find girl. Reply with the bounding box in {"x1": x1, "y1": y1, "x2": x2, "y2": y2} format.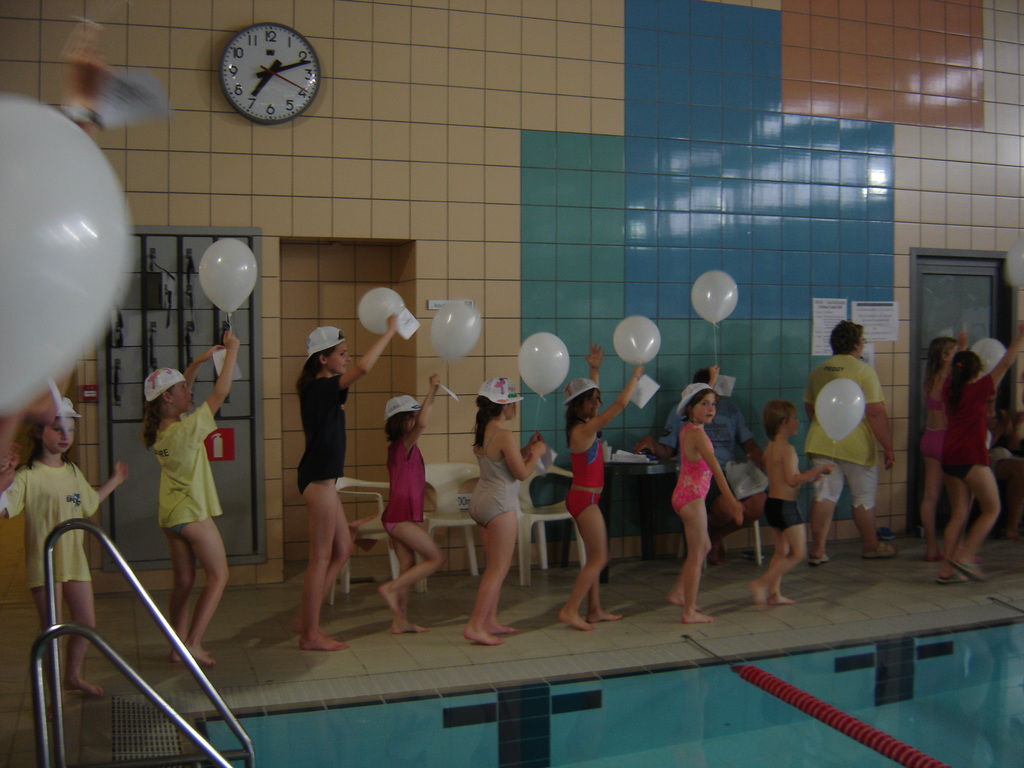
{"x1": 294, "y1": 317, "x2": 397, "y2": 650}.
